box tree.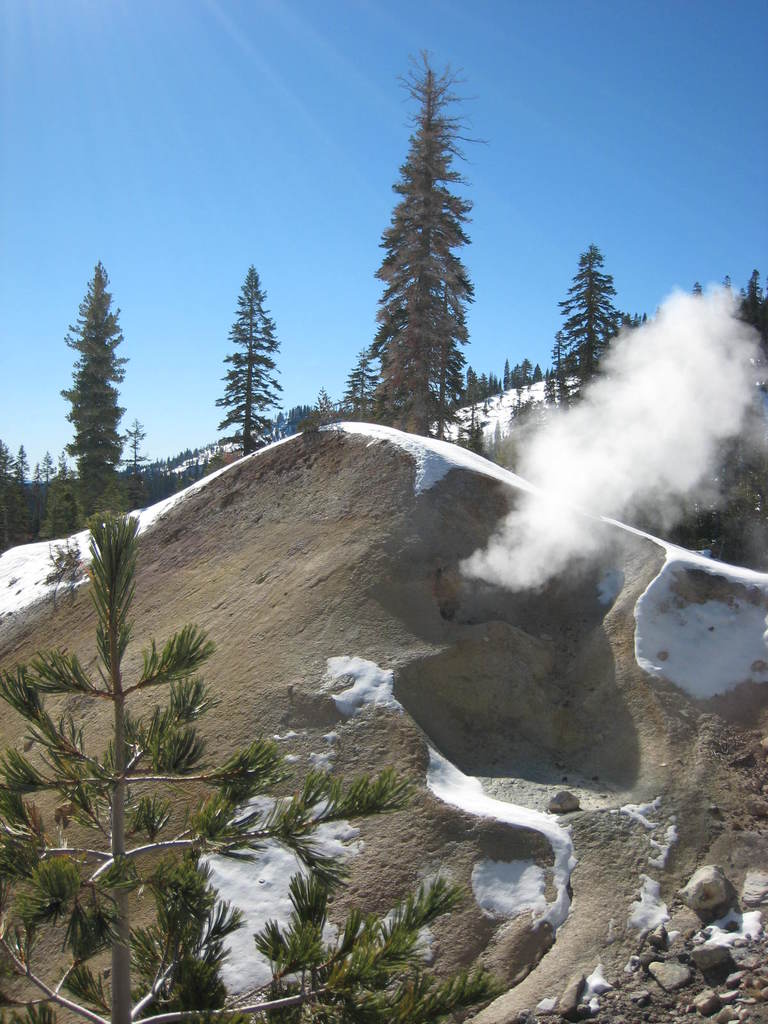
bbox(221, 259, 290, 456).
